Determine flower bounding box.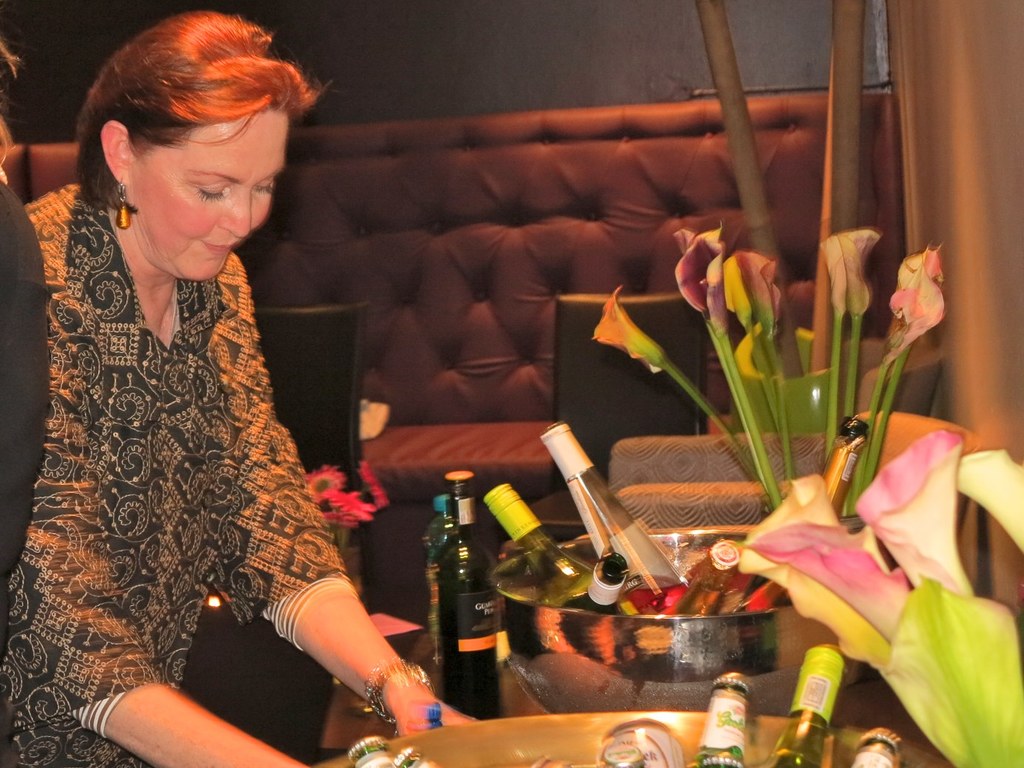
Determined: (left=746, top=520, right=915, bottom=645).
